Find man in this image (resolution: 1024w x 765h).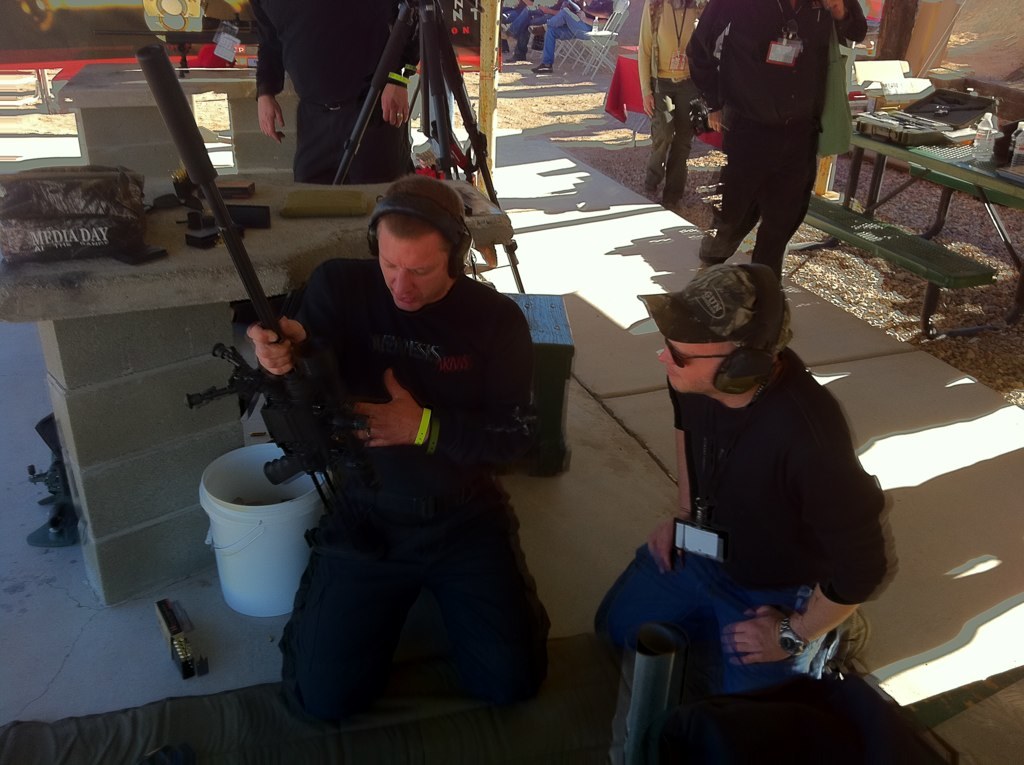
{"left": 525, "top": 0, "right": 616, "bottom": 77}.
